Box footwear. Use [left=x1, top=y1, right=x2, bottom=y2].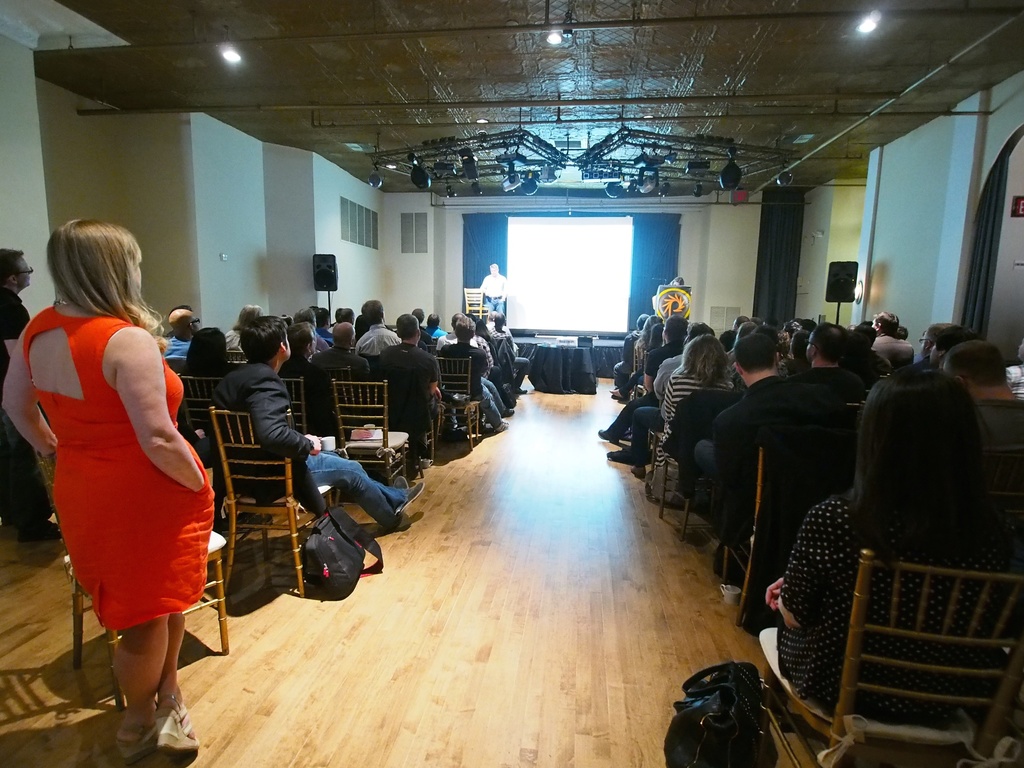
[left=156, top=698, right=200, bottom=758].
